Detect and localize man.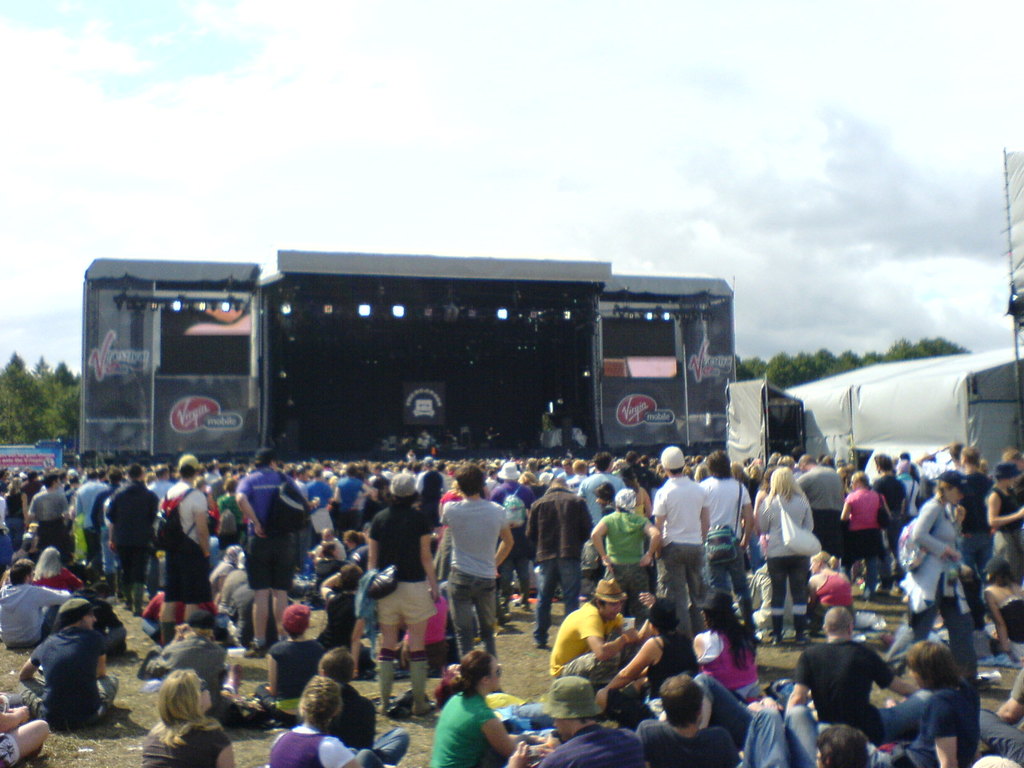
Localized at region(548, 575, 657, 692).
